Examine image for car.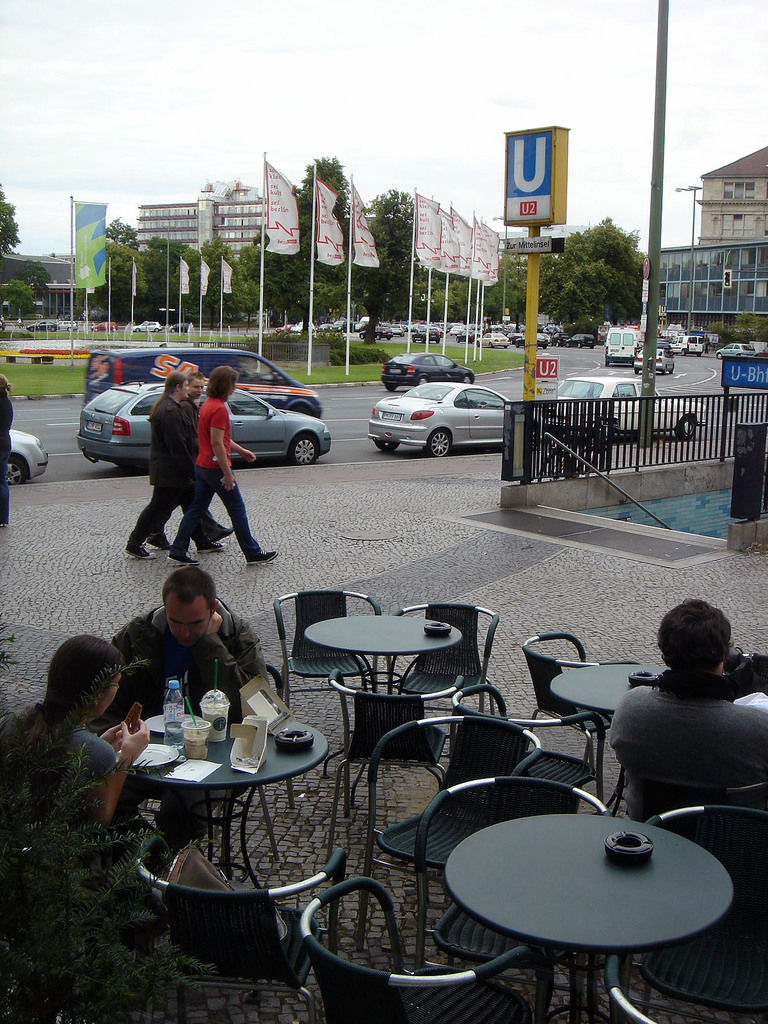
Examination result: [left=626, top=346, right=676, bottom=372].
